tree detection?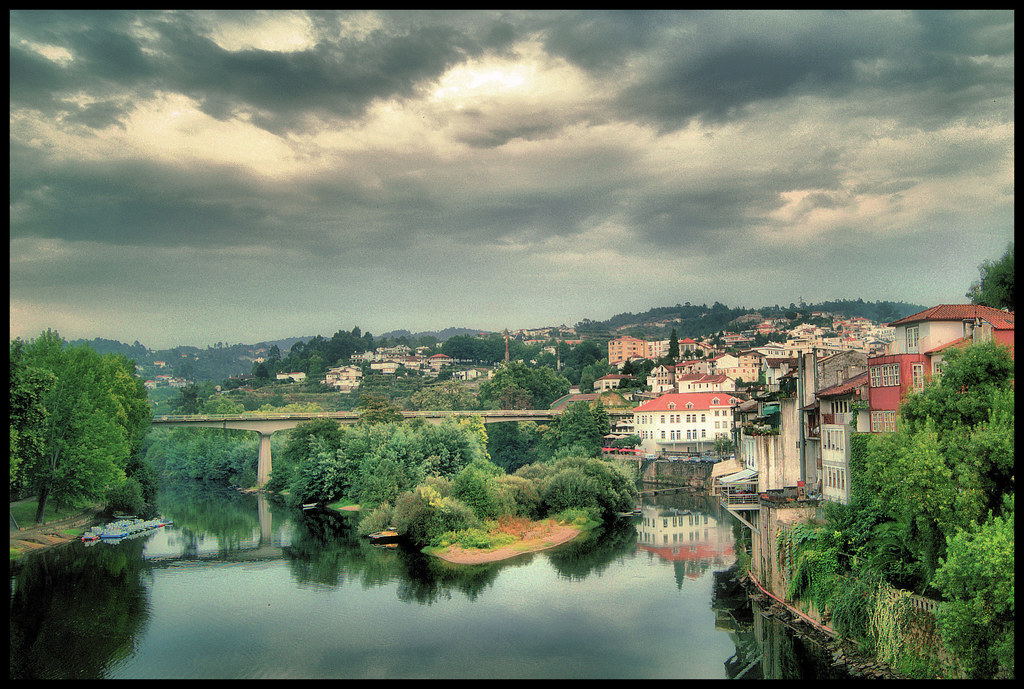
(x1=368, y1=337, x2=374, y2=352)
